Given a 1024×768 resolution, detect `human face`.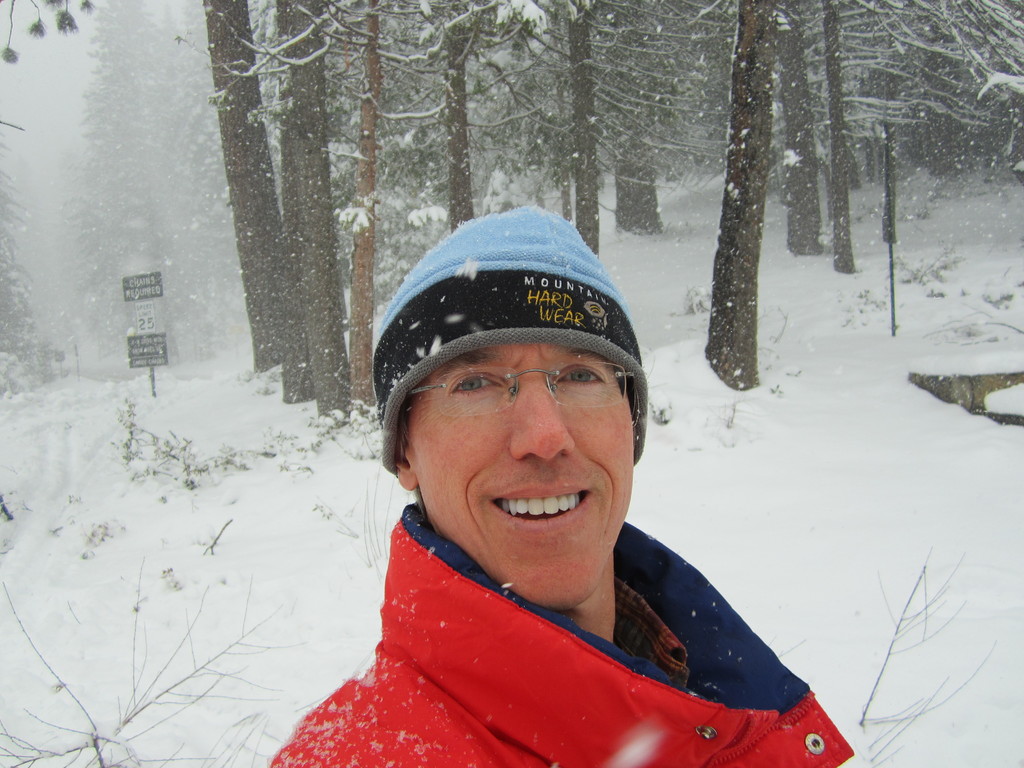
(406, 326, 639, 614).
